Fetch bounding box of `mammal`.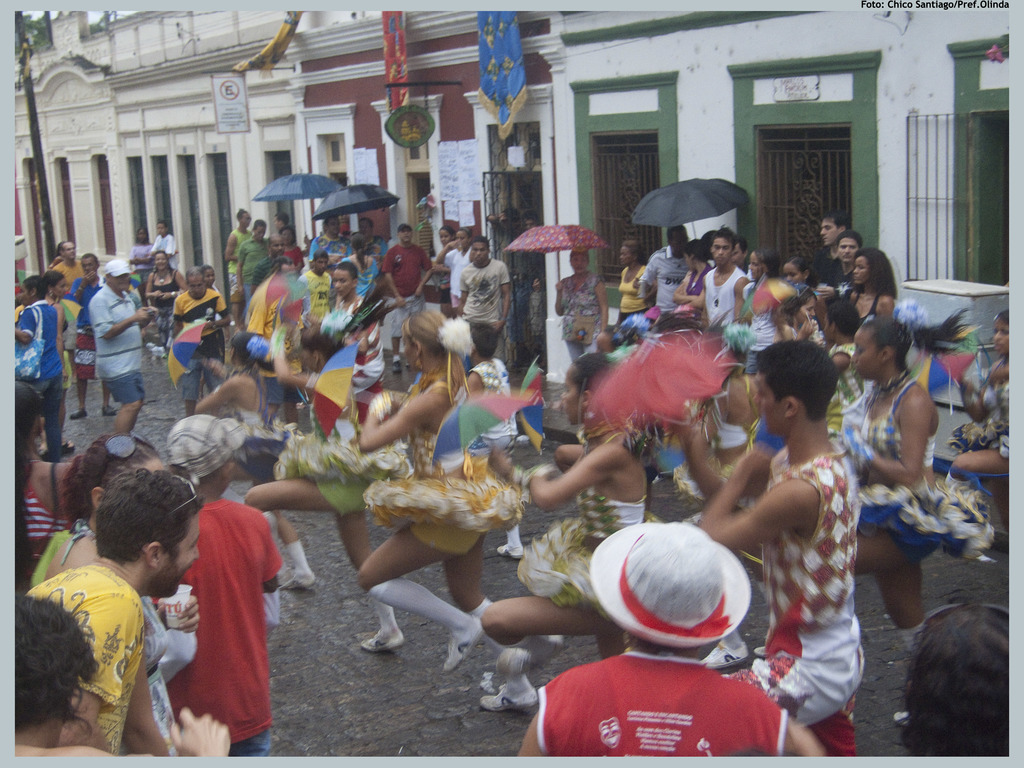
Bbox: detection(526, 208, 550, 347).
